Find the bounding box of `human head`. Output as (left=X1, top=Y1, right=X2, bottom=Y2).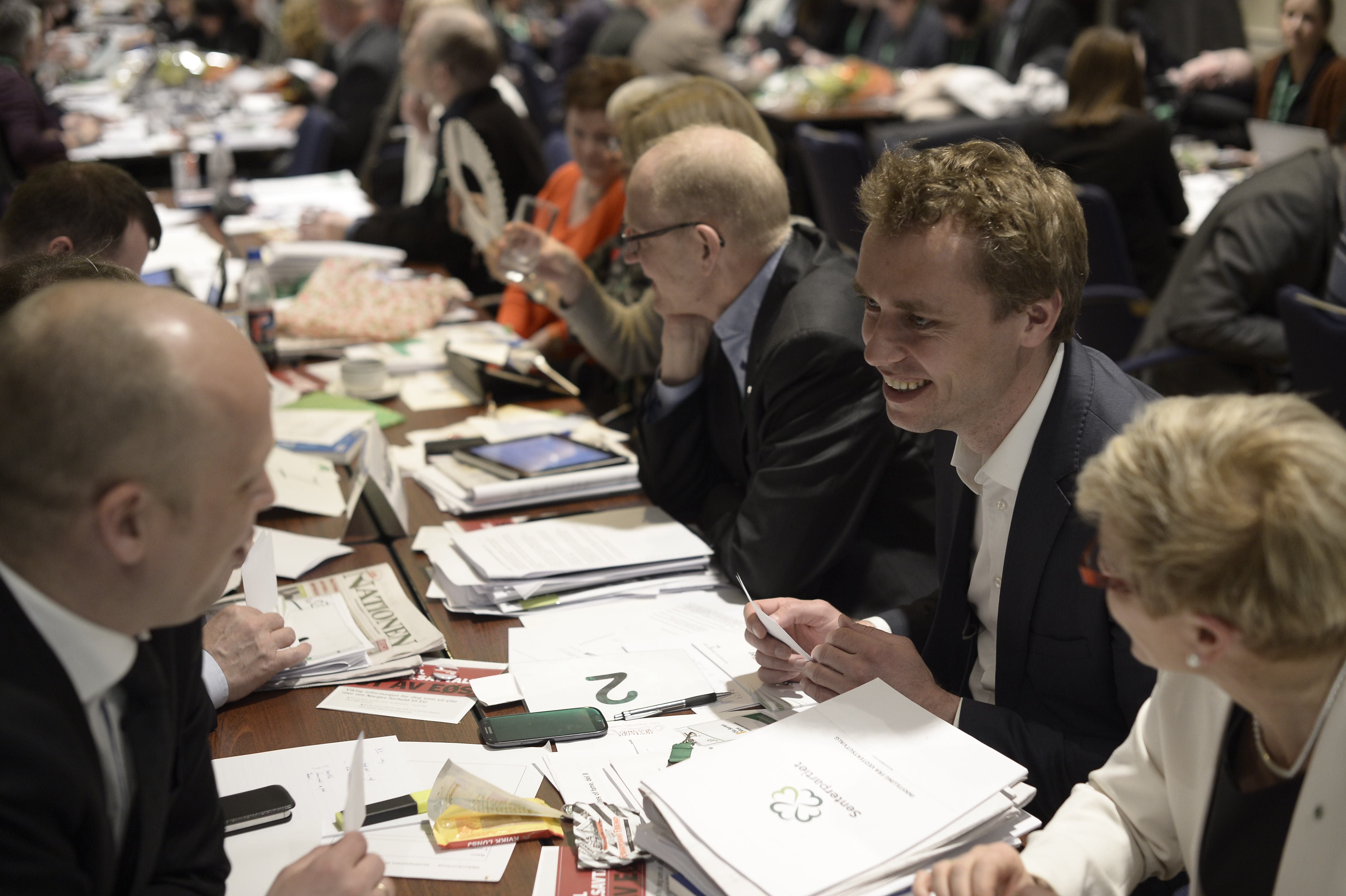
(left=152, top=17, right=176, bottom=52).
